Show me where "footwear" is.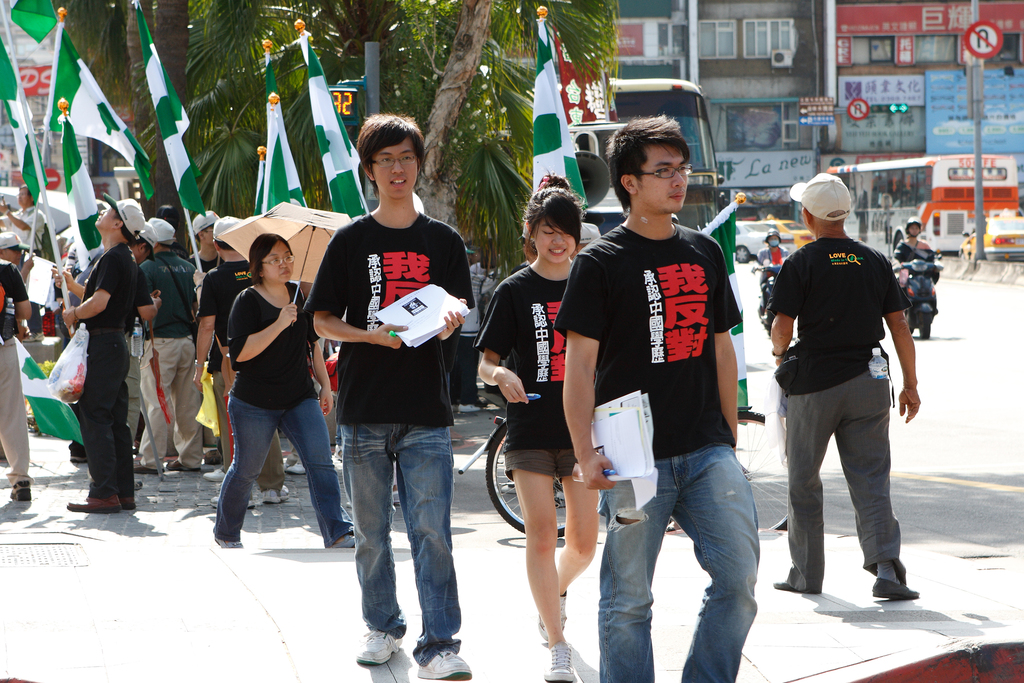
"footwear" is at select_region(664, 522, 686, 536).
